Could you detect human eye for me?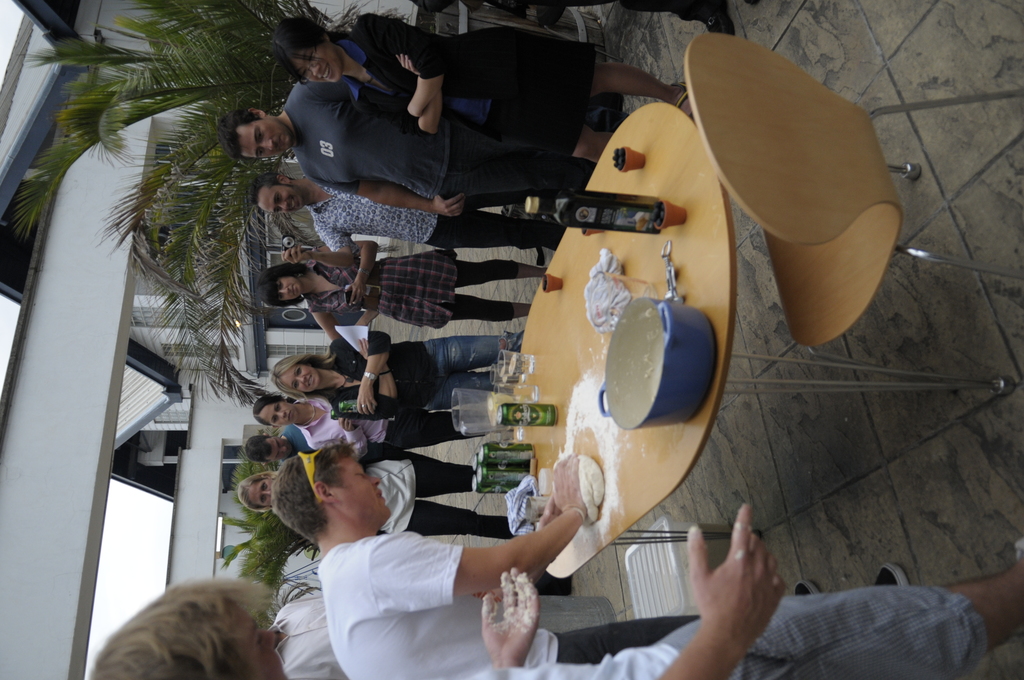
Detection result: rect(278, 294, 283, 304).
